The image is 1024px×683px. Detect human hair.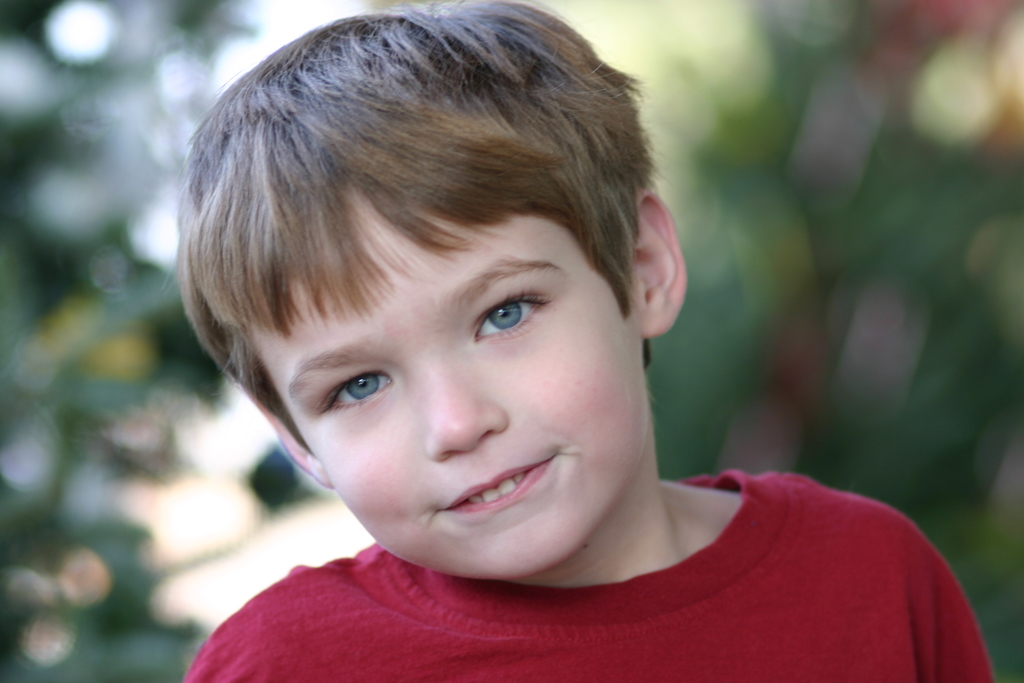
Detection: [168, 1, 653, 459].
